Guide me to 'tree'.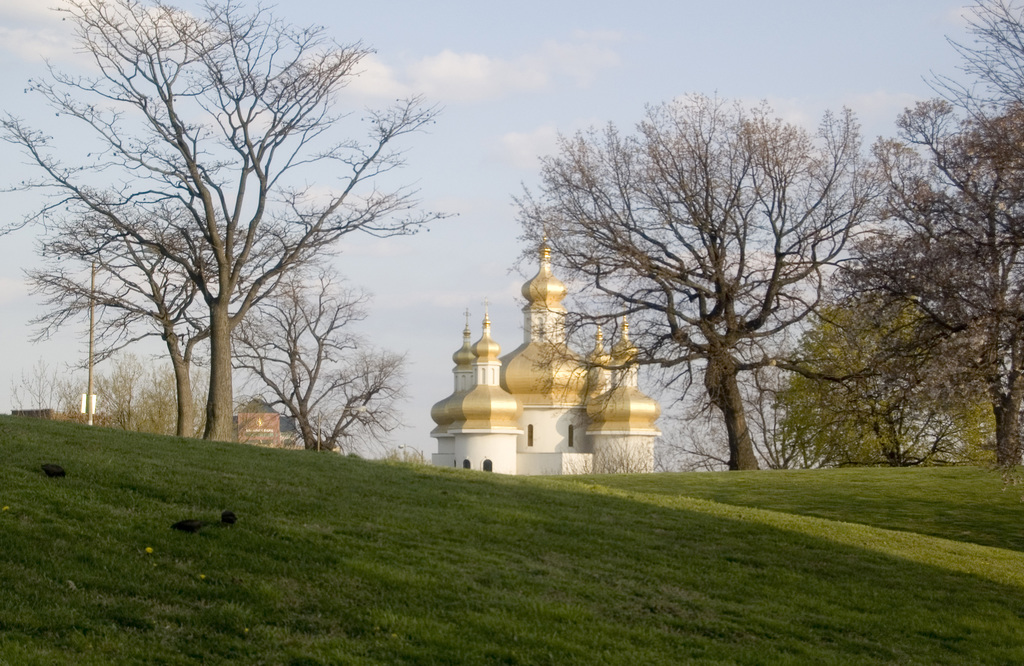
Guidance: rect(15, 353, 399, 464).
